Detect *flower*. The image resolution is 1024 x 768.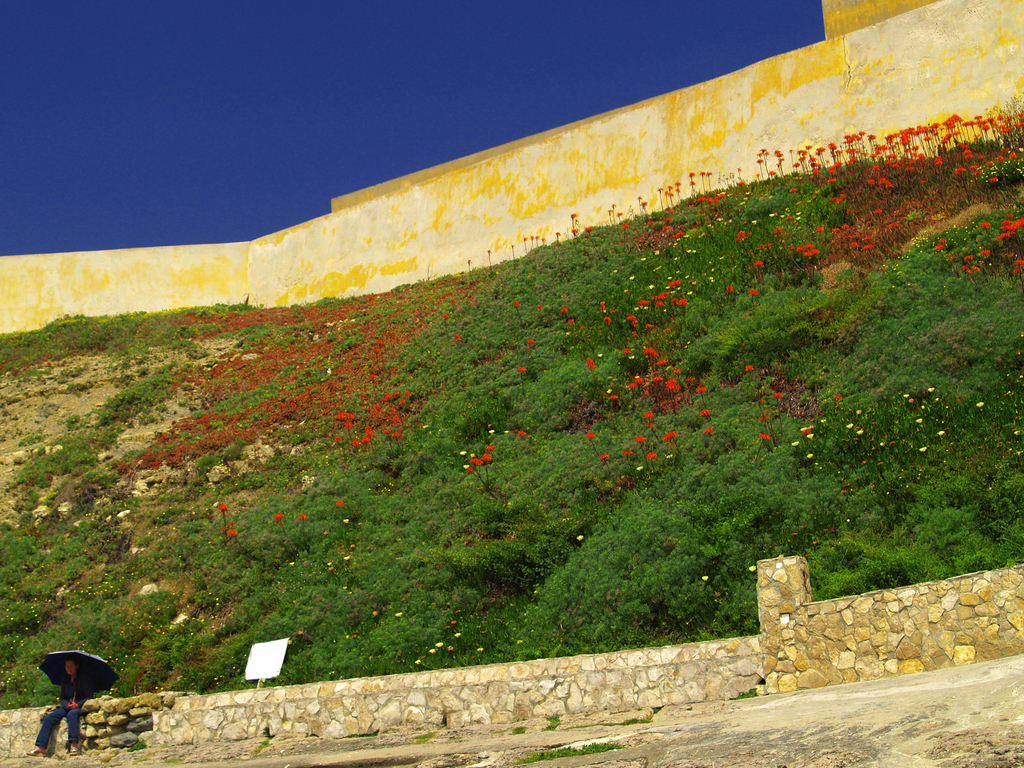
227/534/236/537.
